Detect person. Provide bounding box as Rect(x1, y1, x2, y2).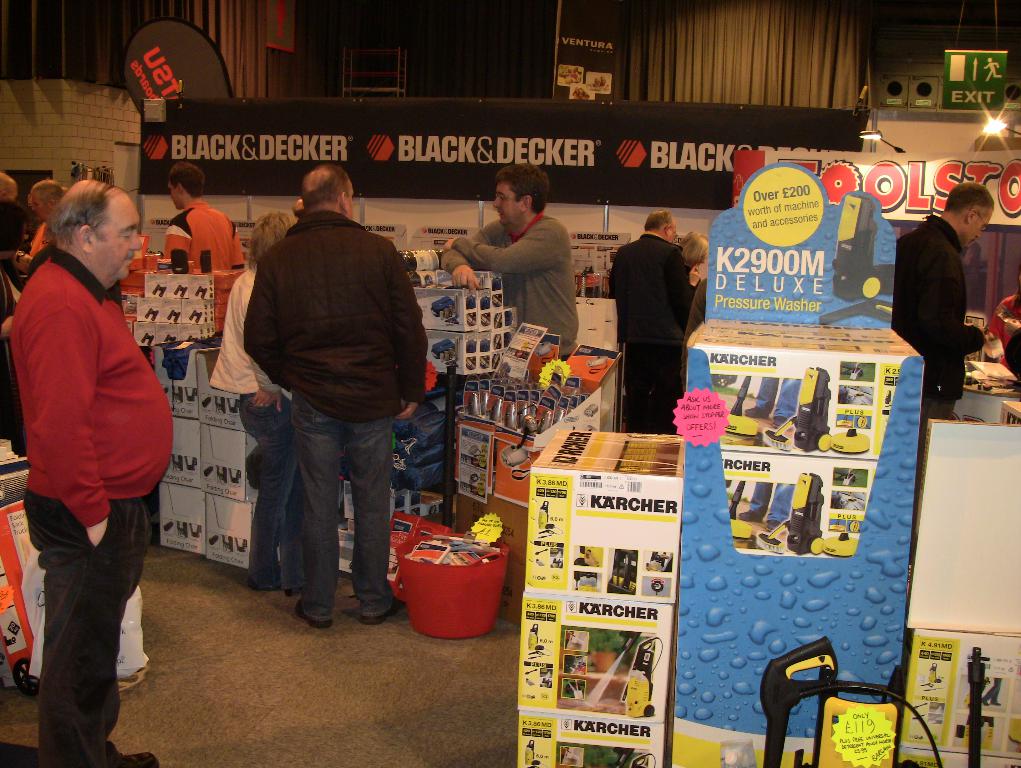
Rect(239, 163, 431, 628).
